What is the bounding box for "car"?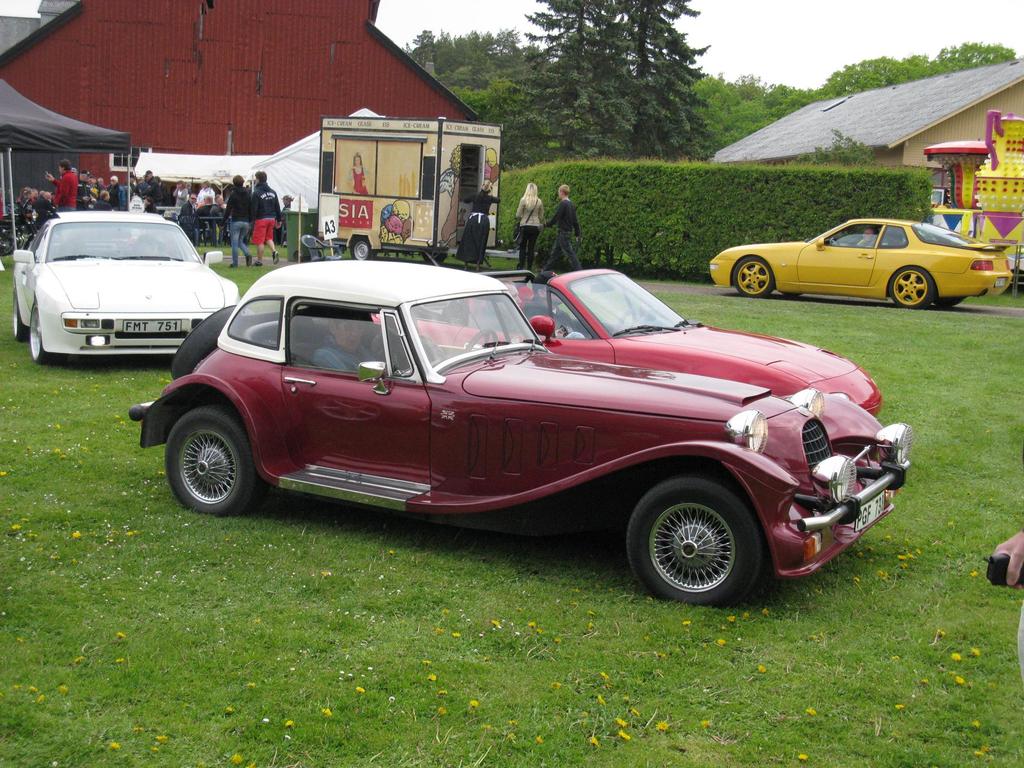
[374, 257, 886, 412].
